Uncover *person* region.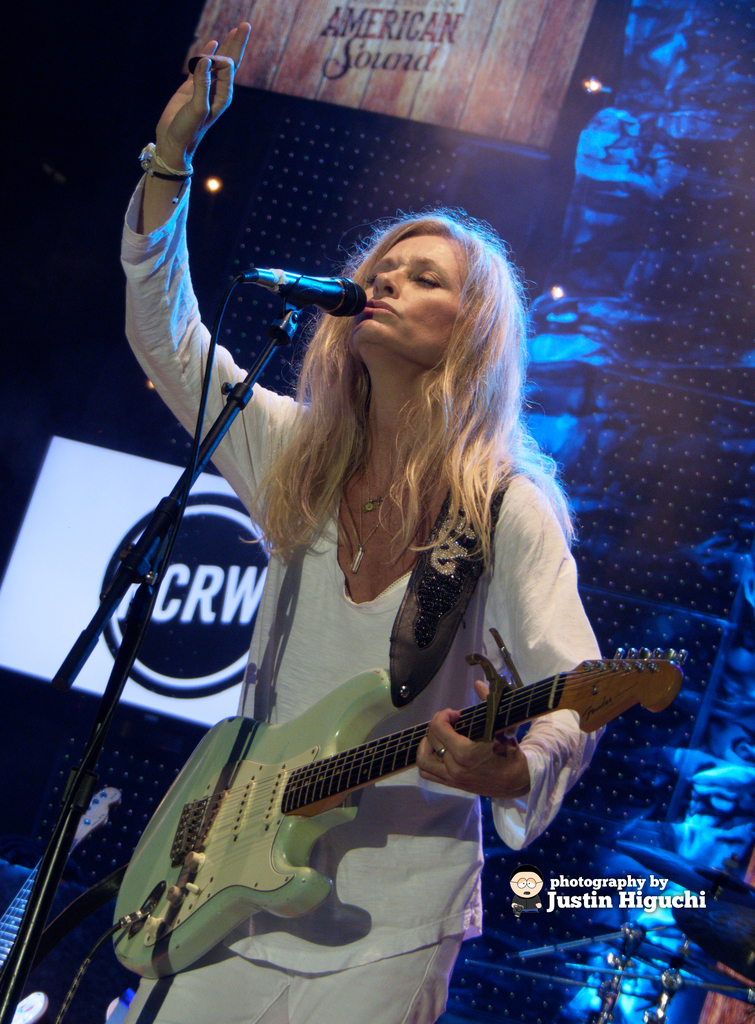
Uncovered: <bbox>128, 22, 606, 1023</bbox>.
